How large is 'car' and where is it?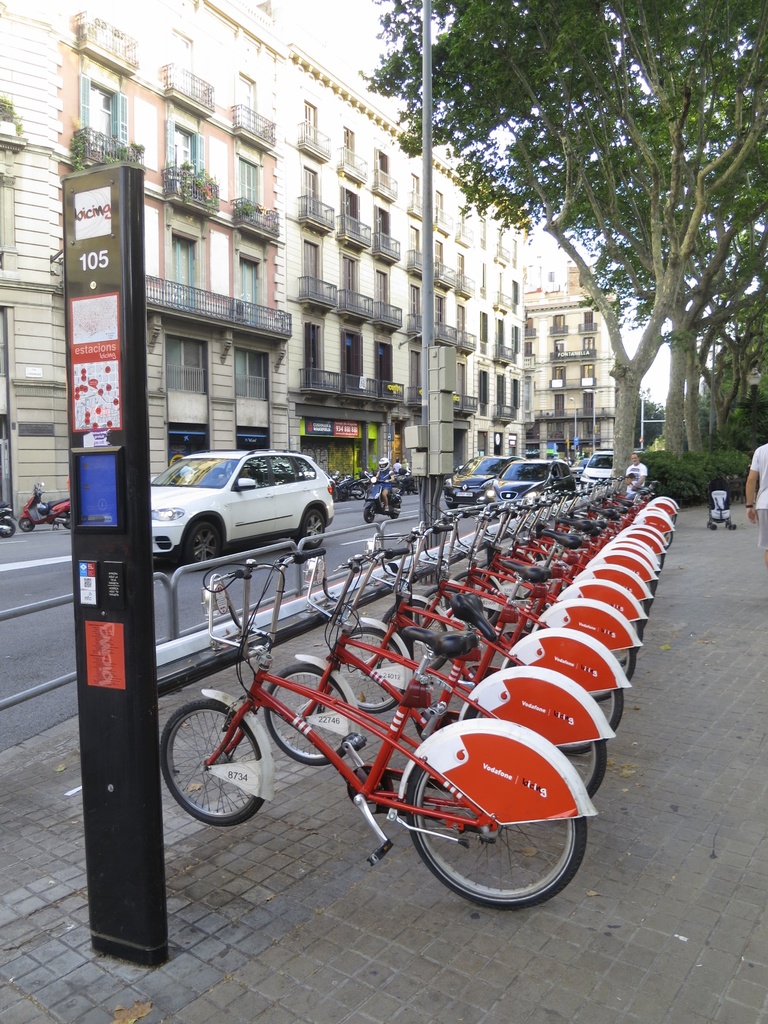
Bounding box: {"left": 446, "top": 451, "right": 503, "bottom": 509}.
